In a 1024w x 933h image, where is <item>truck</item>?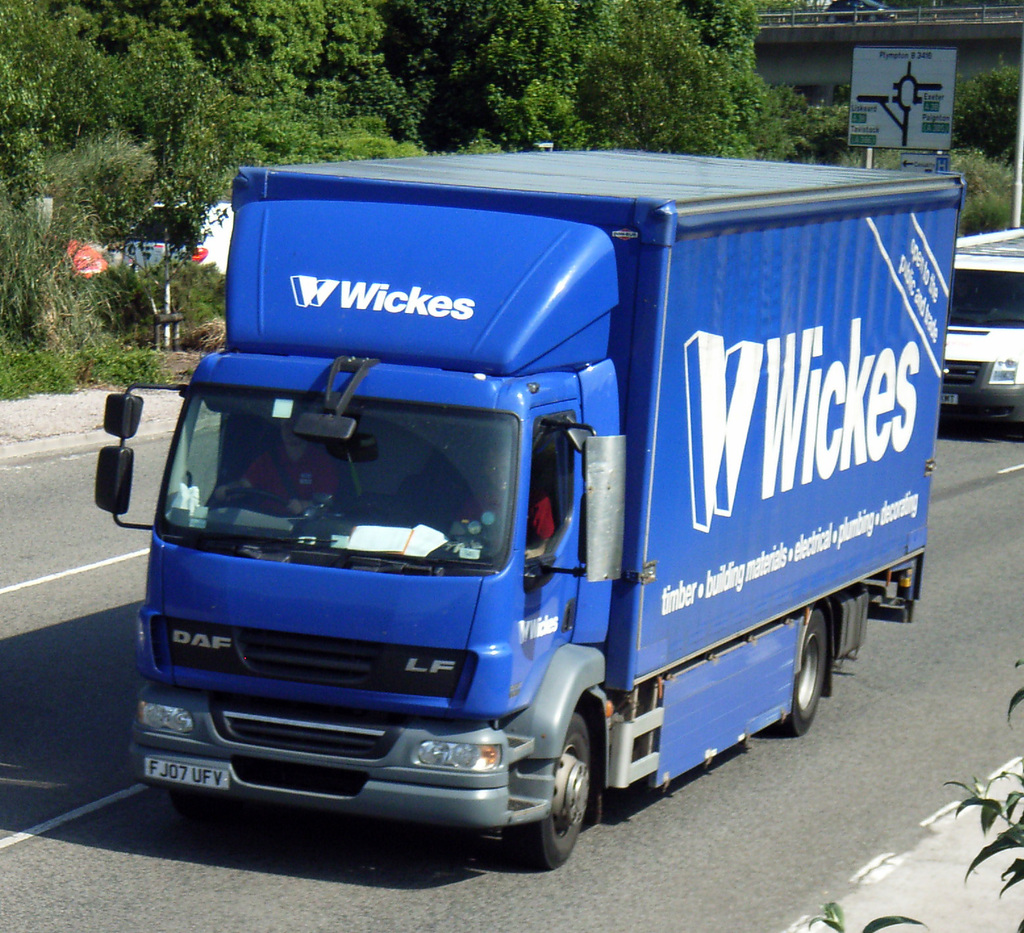
122 88 961 879.
